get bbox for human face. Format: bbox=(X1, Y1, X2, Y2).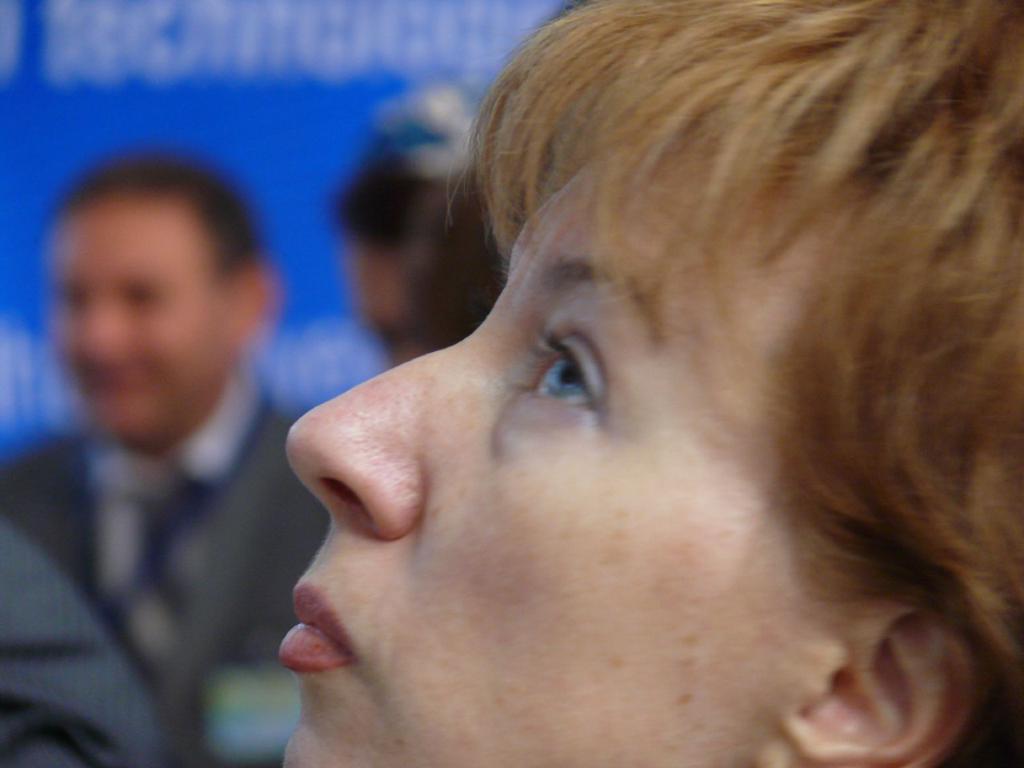
bbox=(50, 197, 229, 442).
